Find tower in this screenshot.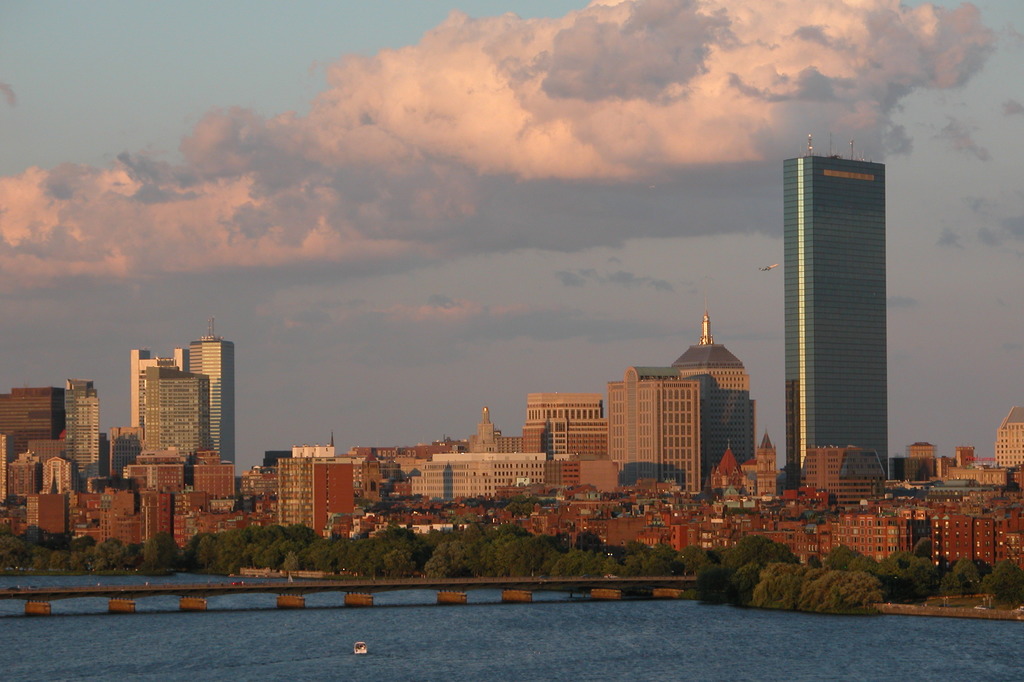
The bounding box for tower is select_region(675, 305, 756, 488).
